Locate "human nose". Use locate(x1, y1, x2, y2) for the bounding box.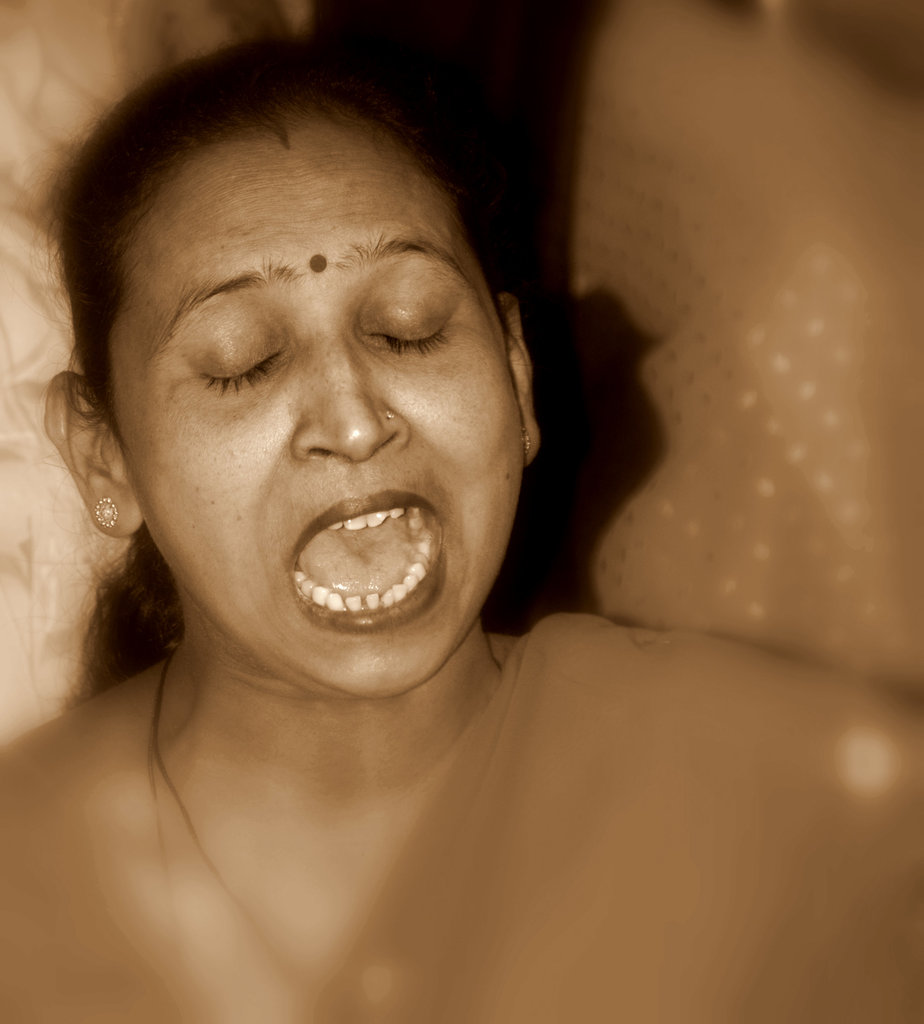
locate(290, 317, 409, 466).
